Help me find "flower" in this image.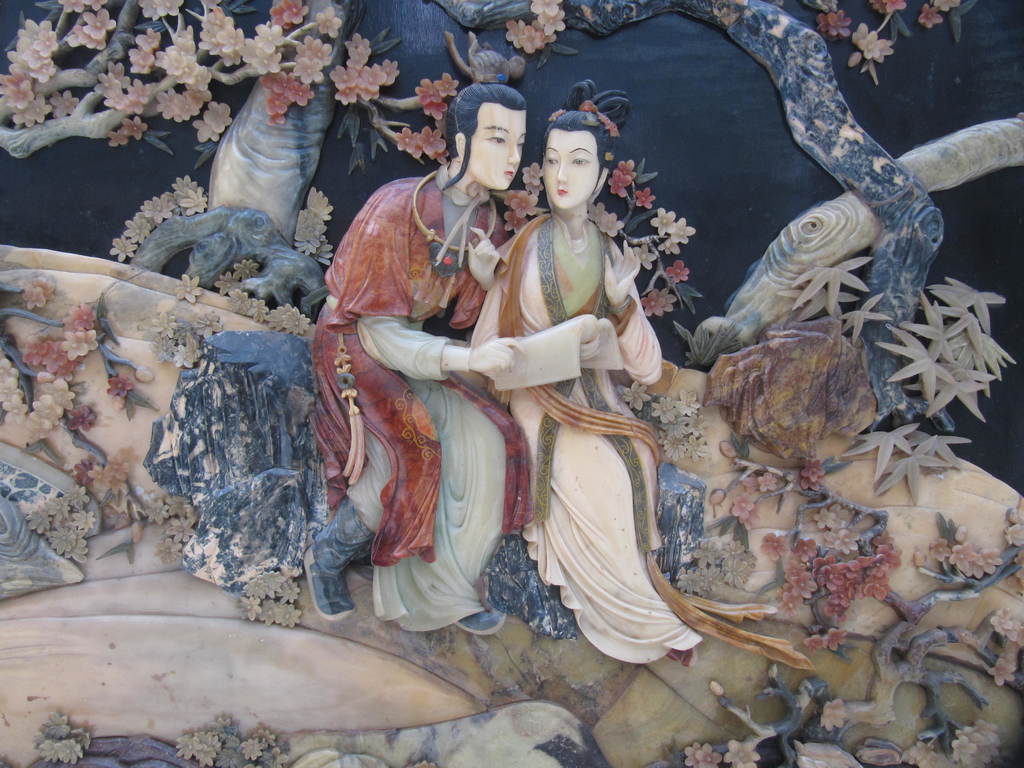
Found it: 965/553/982/580.
